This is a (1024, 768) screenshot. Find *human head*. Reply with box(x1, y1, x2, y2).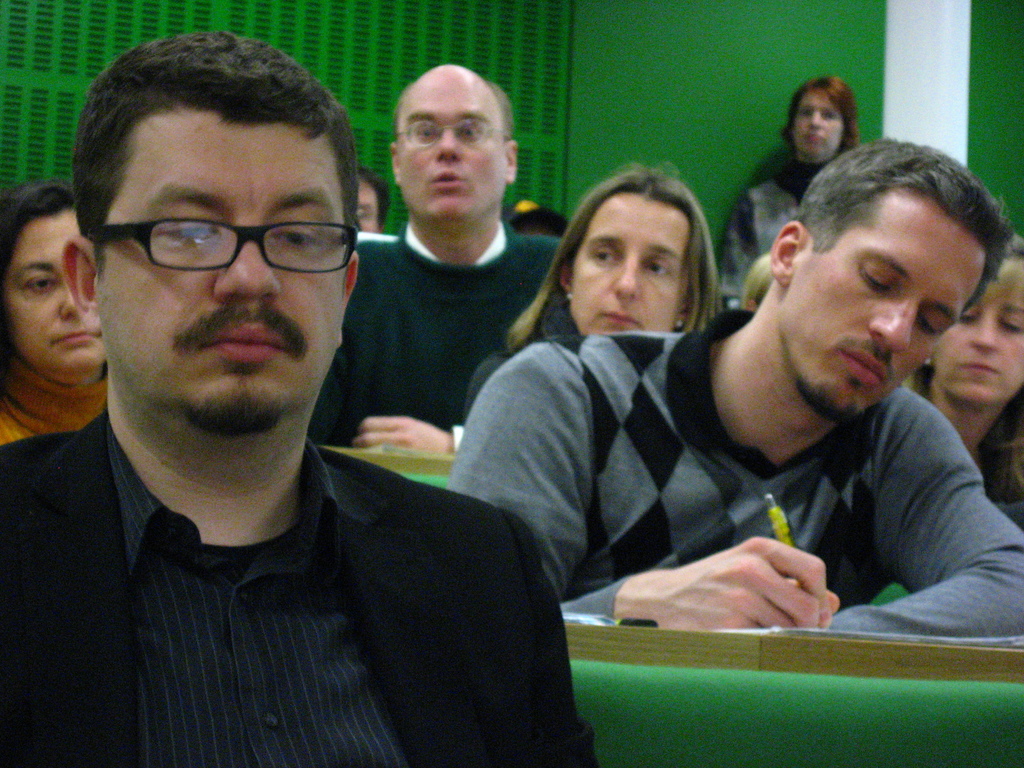
box(550, 163, 714, 336).
